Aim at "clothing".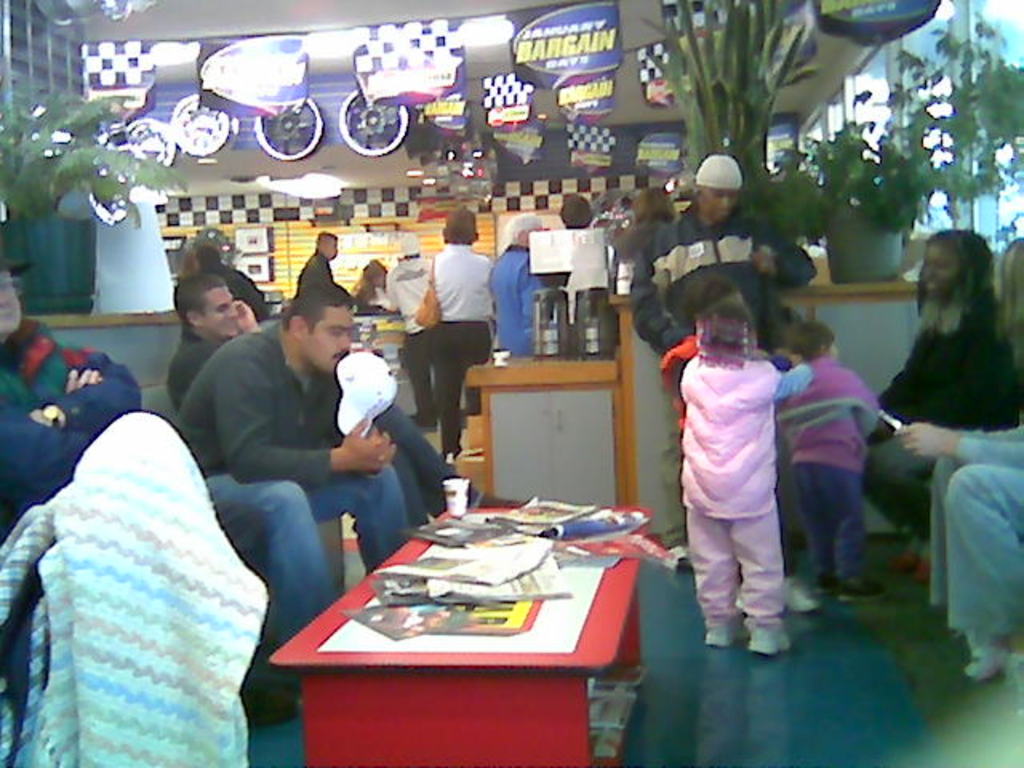
Aimed at 0:312:141:538.
